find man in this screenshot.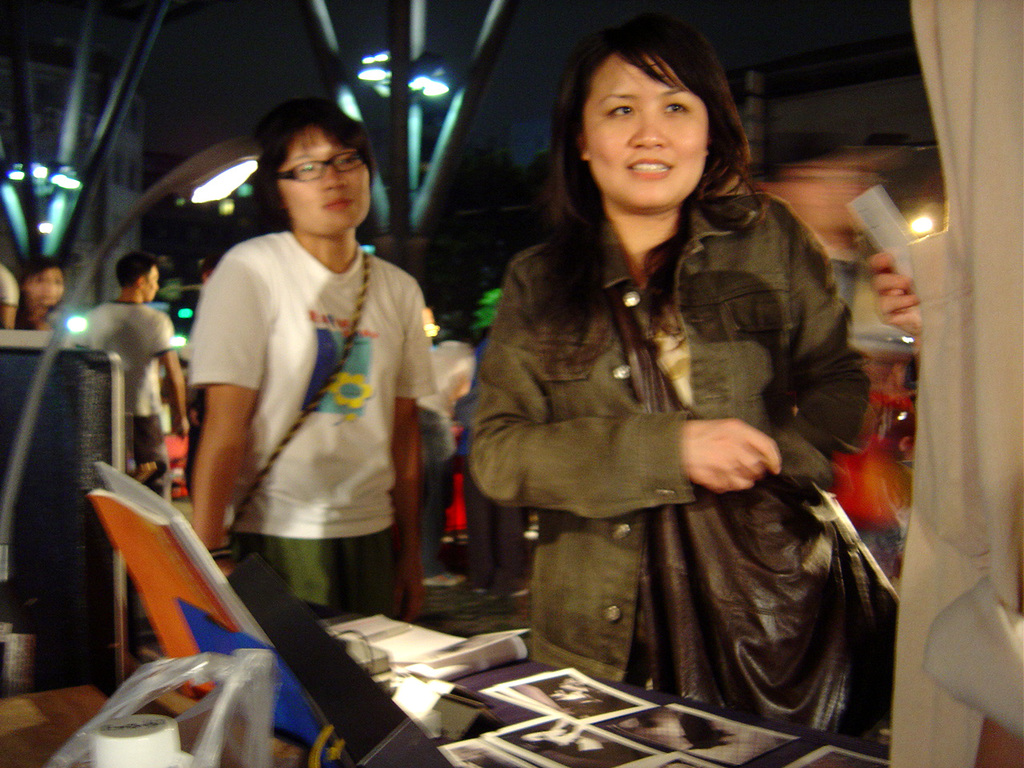
The bounding box for man is rect(79, 253, 189, 492).
